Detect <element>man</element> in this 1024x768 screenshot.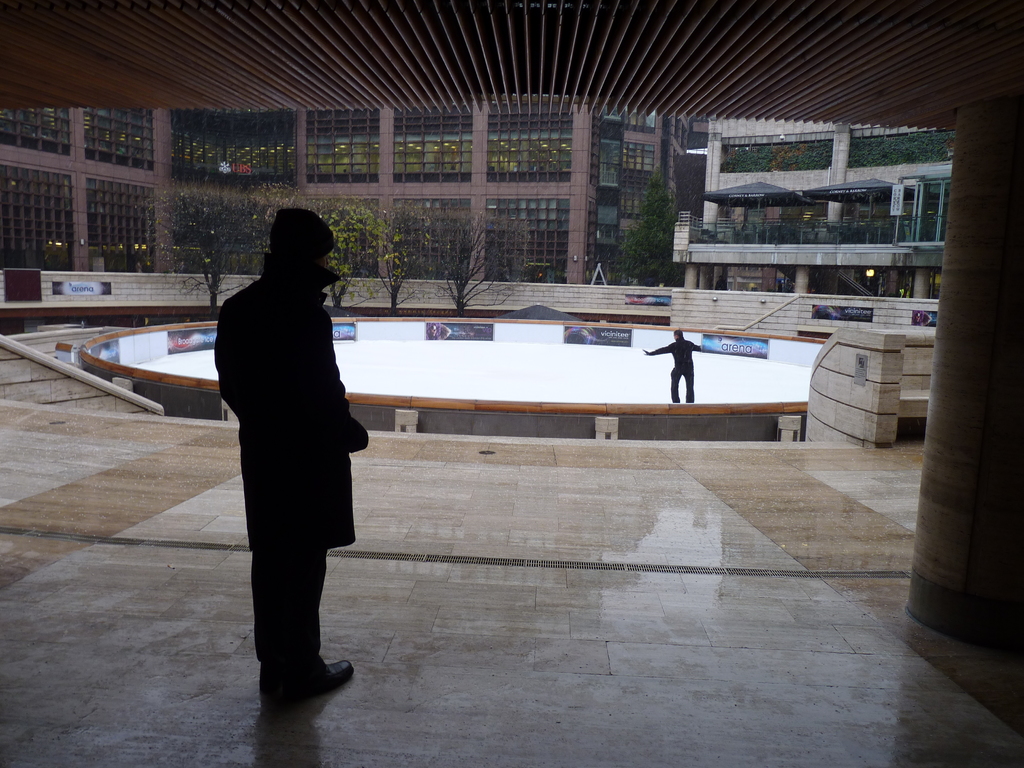
Detection: box=[643, 328, 707, 410].
